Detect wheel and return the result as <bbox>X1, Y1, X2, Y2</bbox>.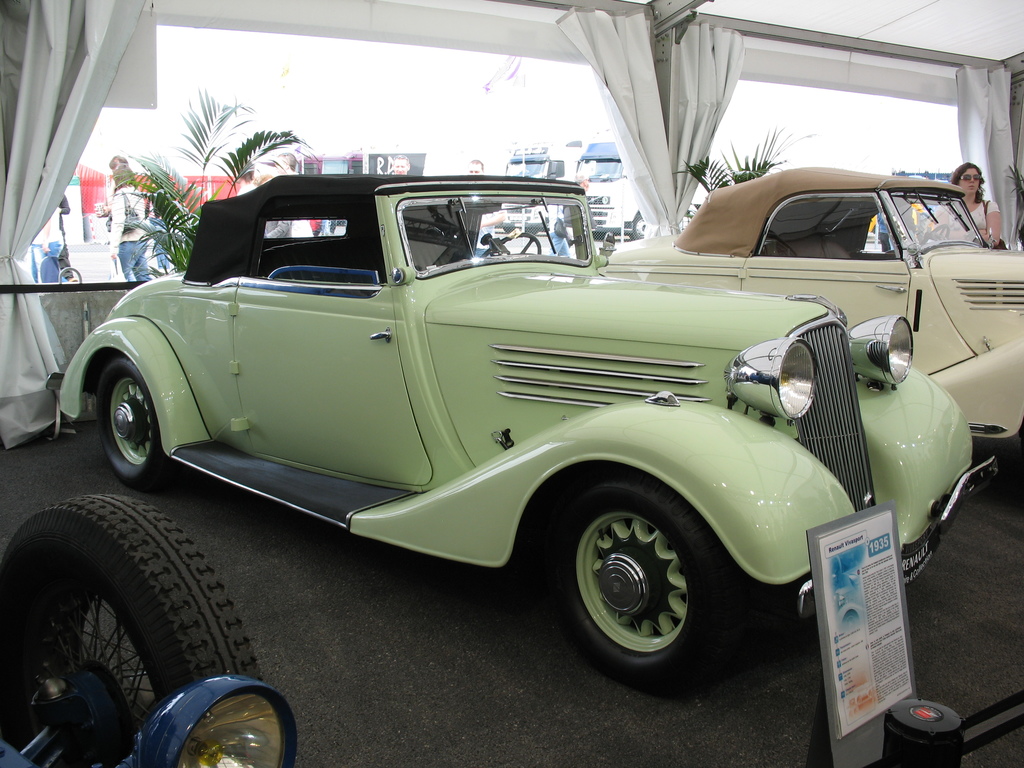
<bbox>553, 489, 726, 675</bbox>.
